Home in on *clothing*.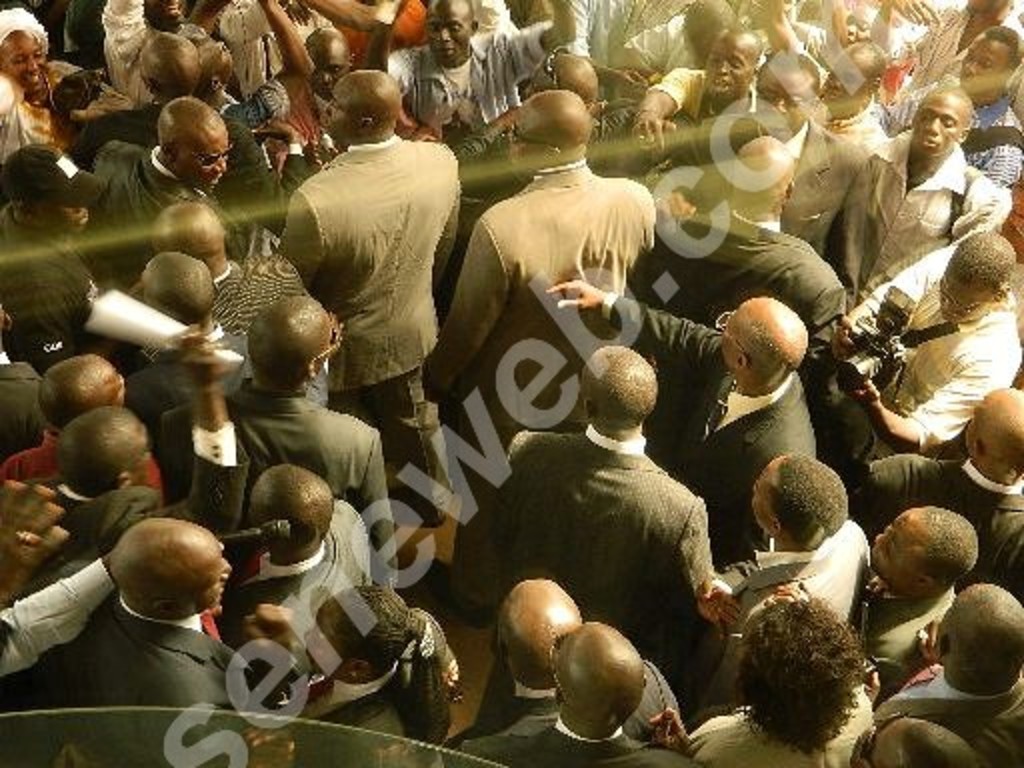
Homed in at bbox(246, 494, 372, 652).
